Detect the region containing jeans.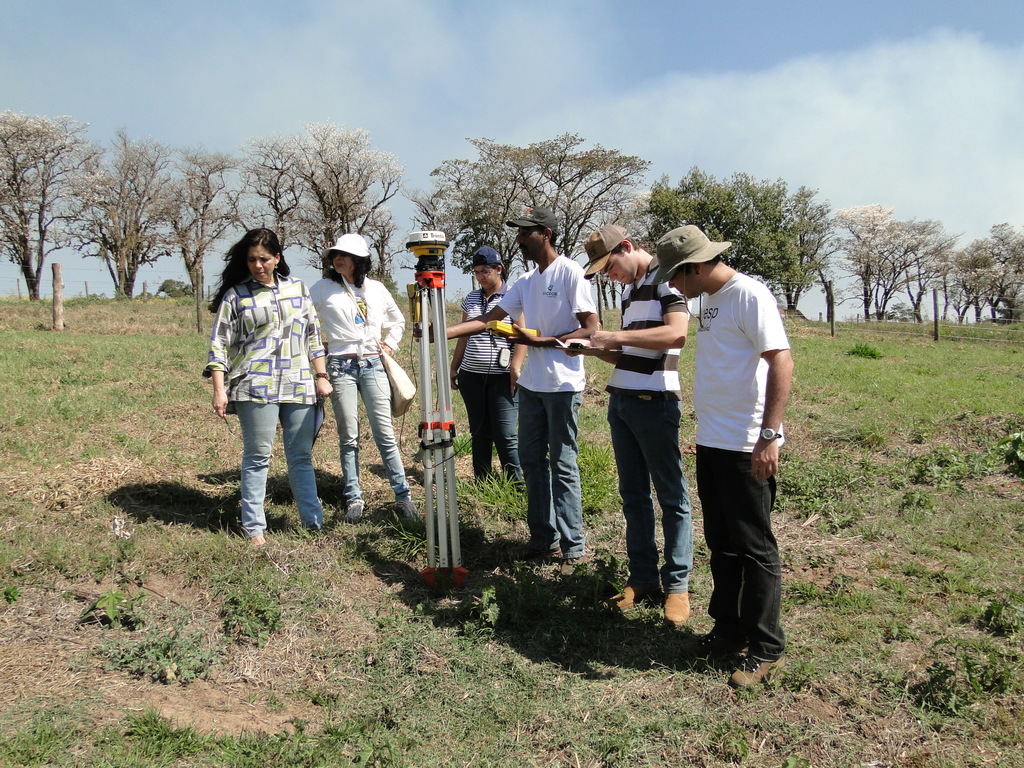
left=453, top=369, right=529, bottom=486.
